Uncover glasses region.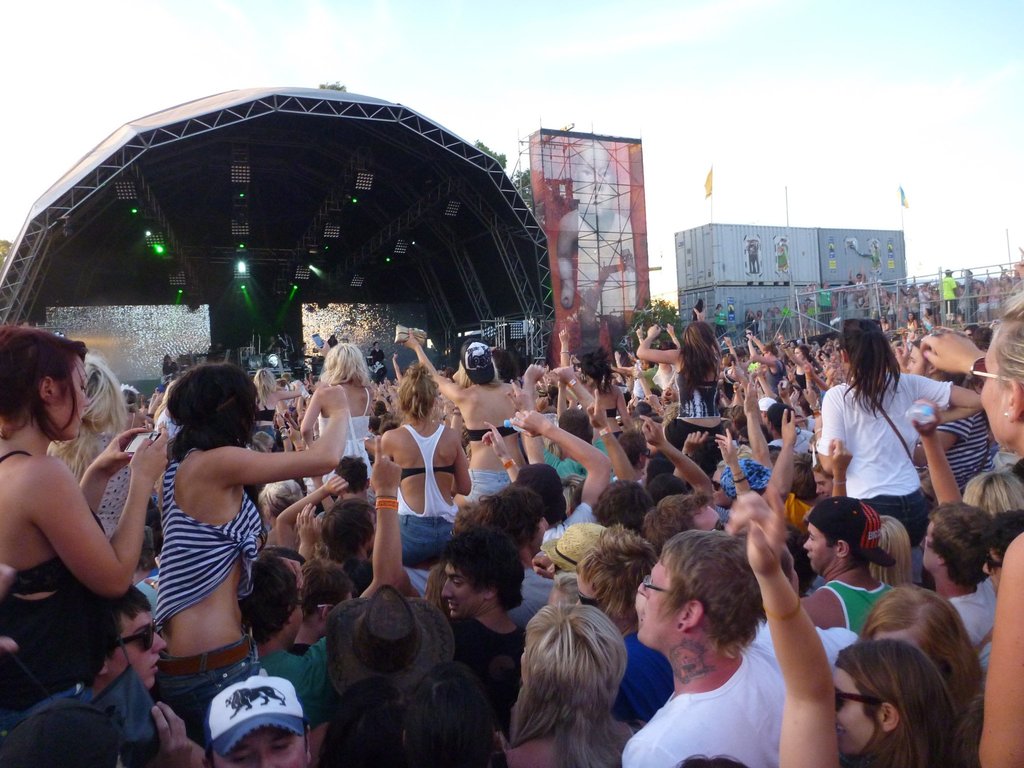
Uncovered: rect(829, 674, 901, 712).
